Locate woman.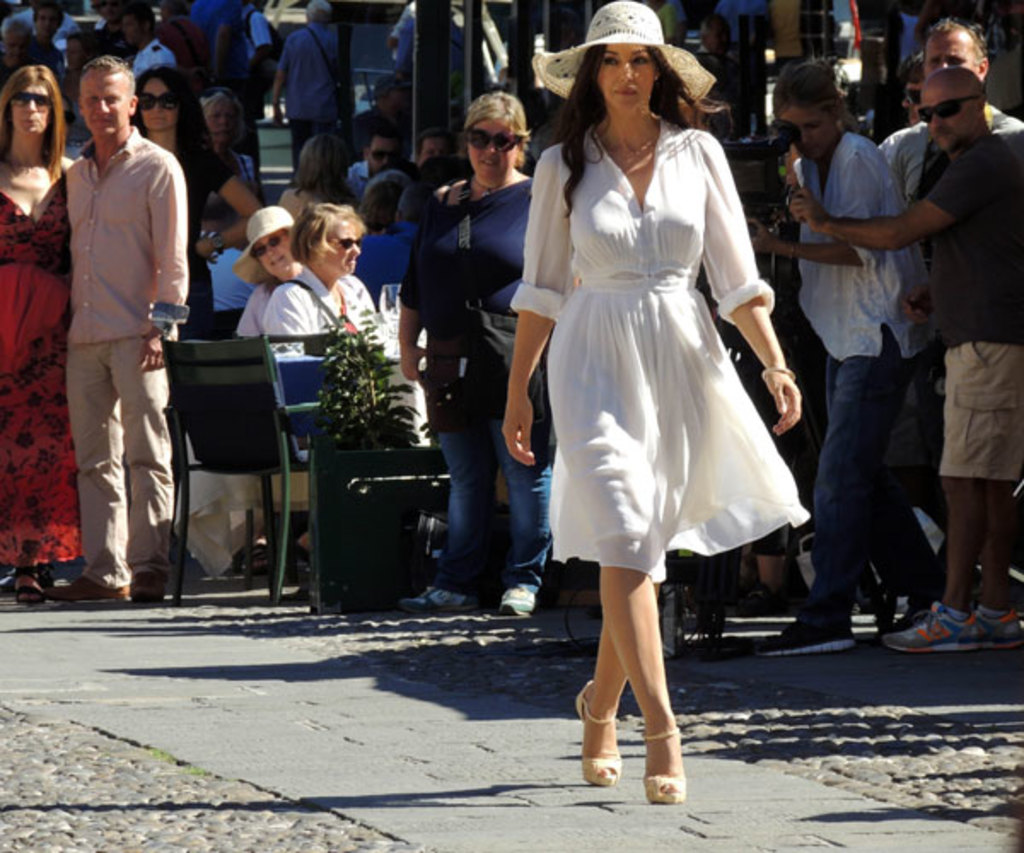
Bounding box: 515, 72, 804, 693.
